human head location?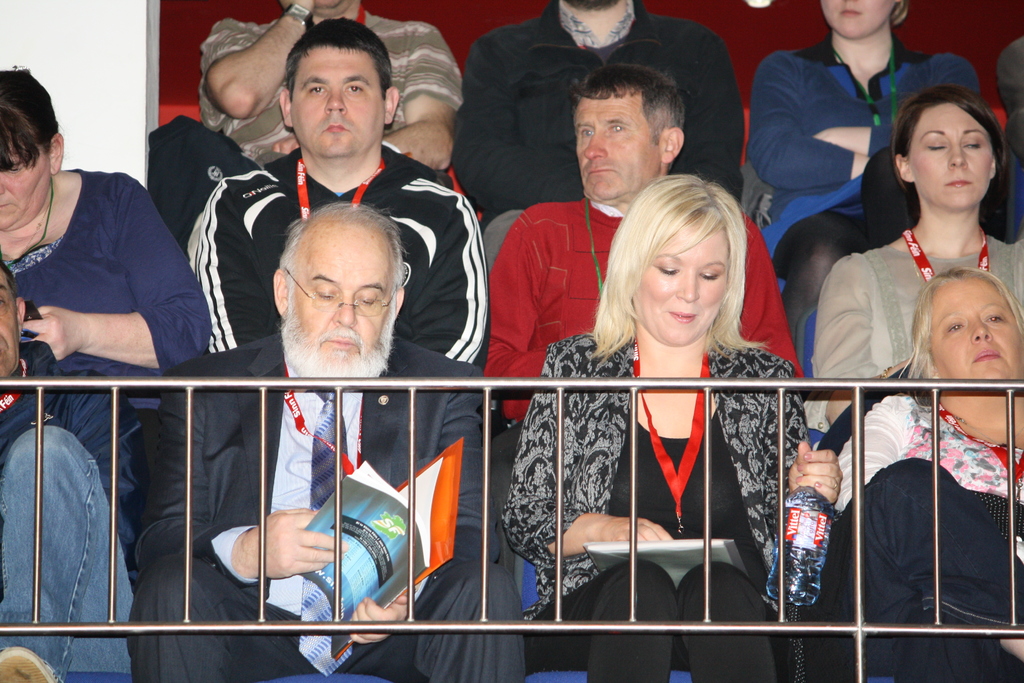
region(0, 71, 63, 231)
